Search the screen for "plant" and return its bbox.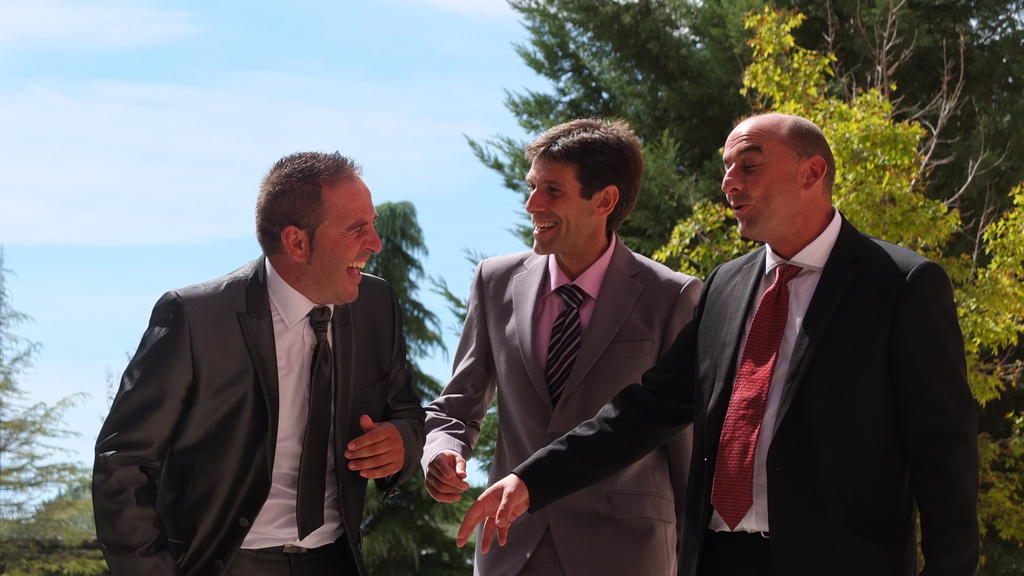
Found: crop(655, 4, 1023, 575).
